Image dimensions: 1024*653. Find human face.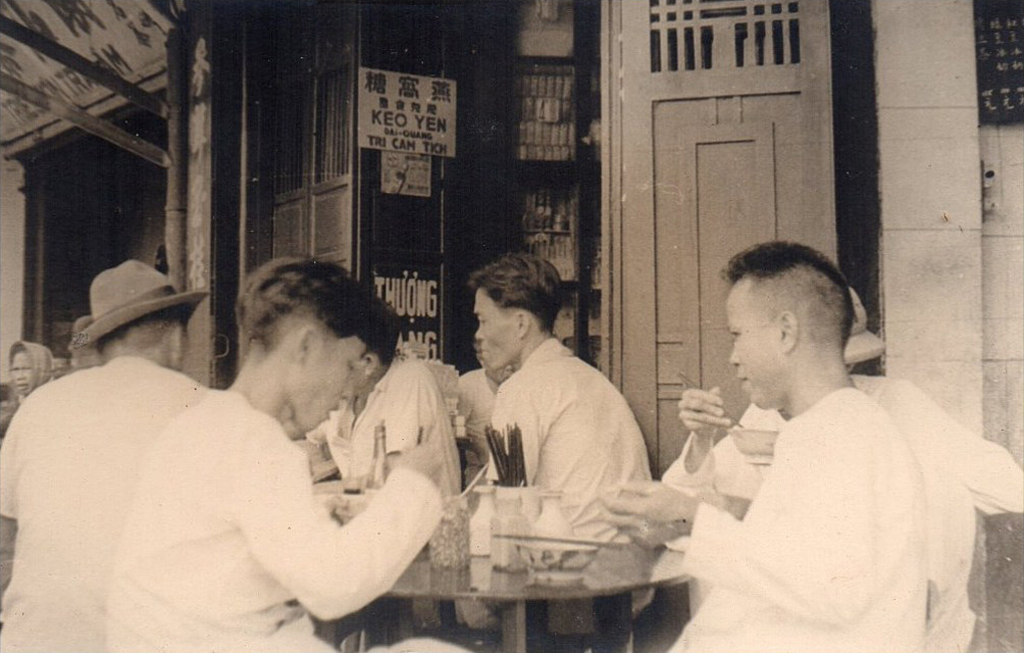
[182, 333, 187, 379].
